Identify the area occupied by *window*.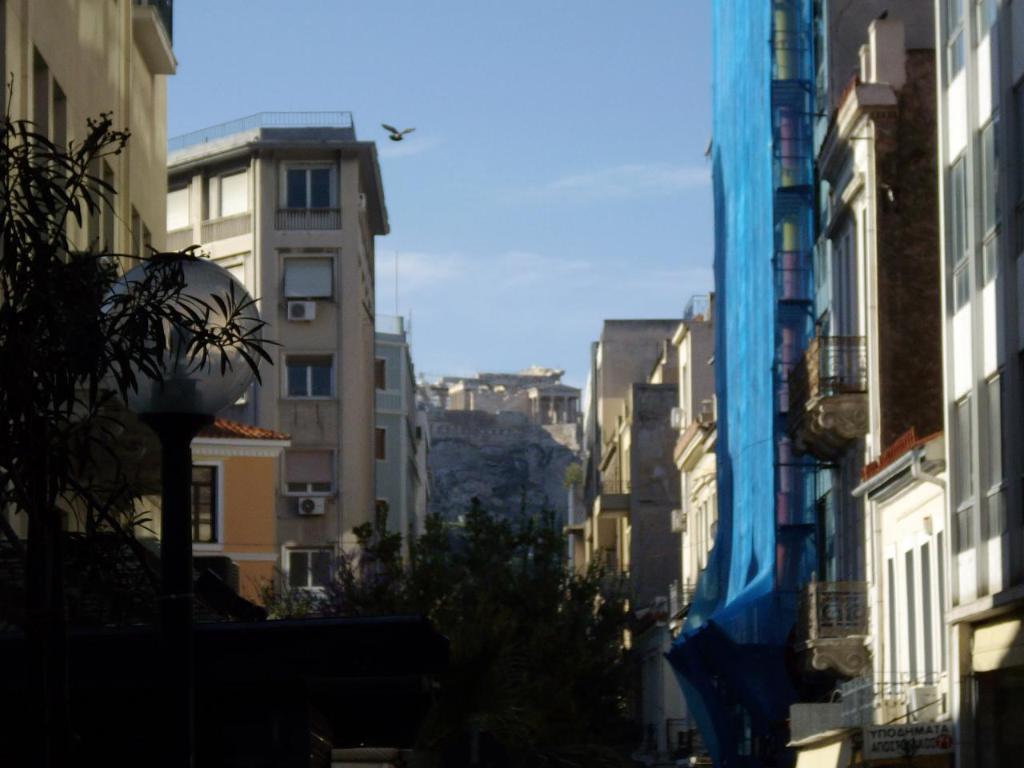
Area: x1=279 y1=254 x2=338 y2=304.
